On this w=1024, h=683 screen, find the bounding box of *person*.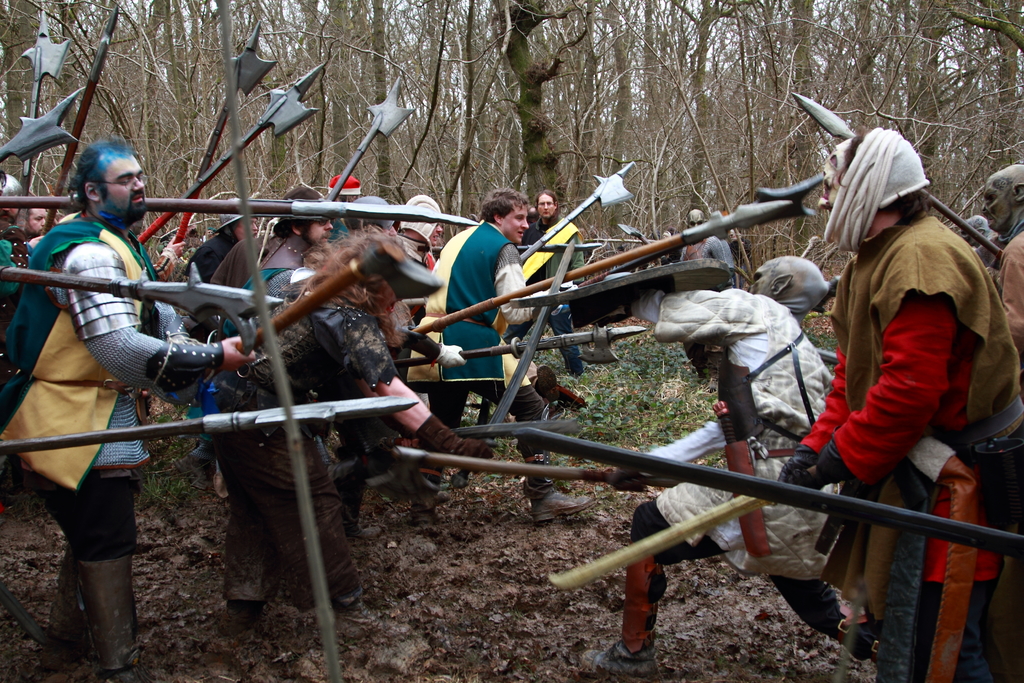
Bounding box: detection(619, 258, 874, 682).
